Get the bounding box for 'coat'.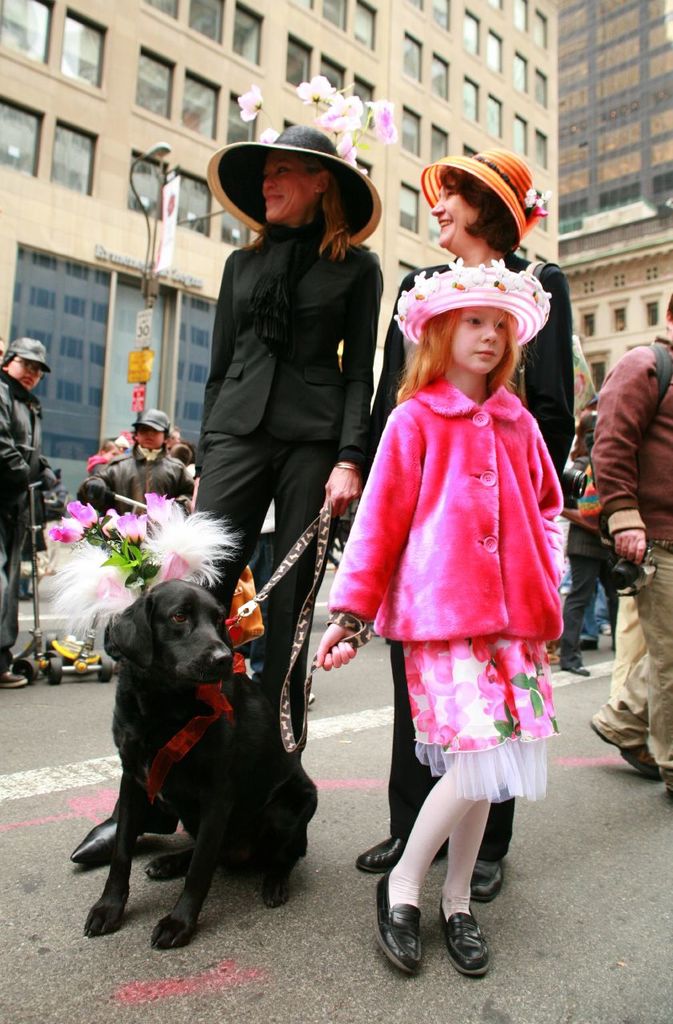
BBox(351, 274, 560, 810).
